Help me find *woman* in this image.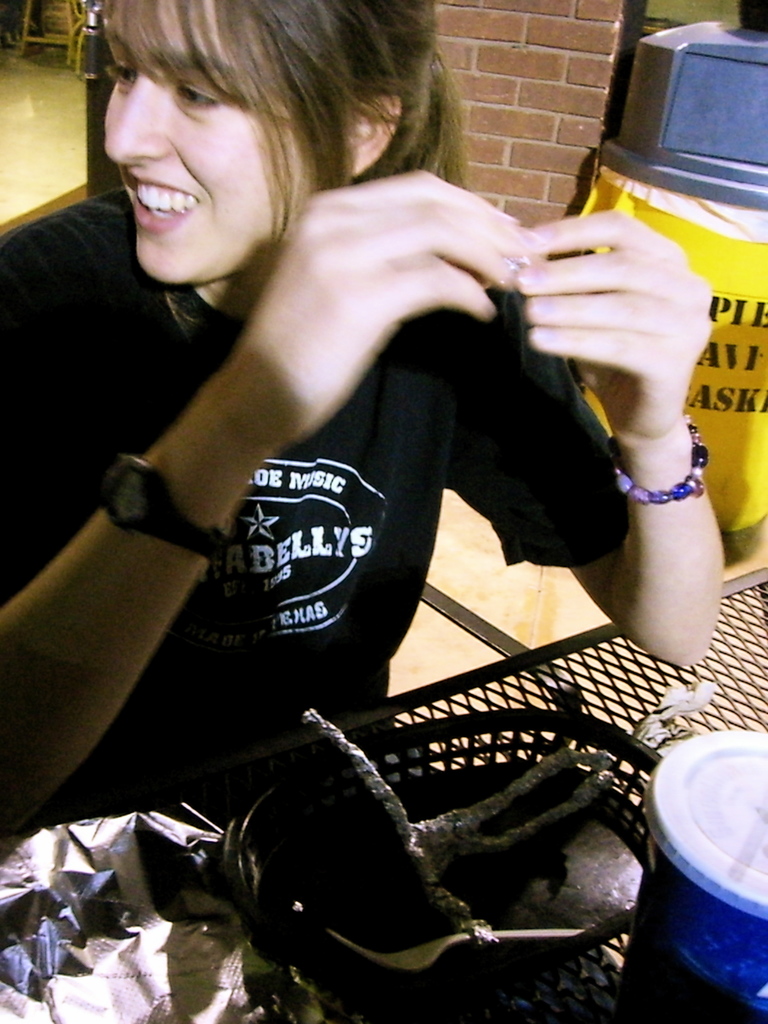
Found it: {"x1": 0, "y1": 0, "x2": 724, "y2": 855}.
